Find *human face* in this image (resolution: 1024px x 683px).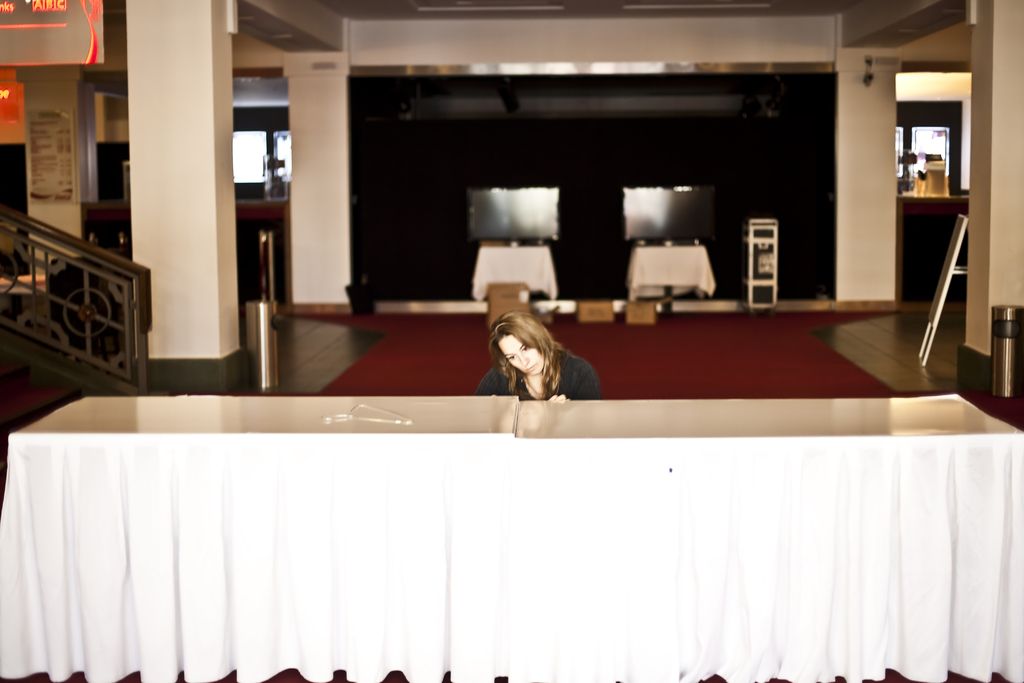
495:334:541:379.
